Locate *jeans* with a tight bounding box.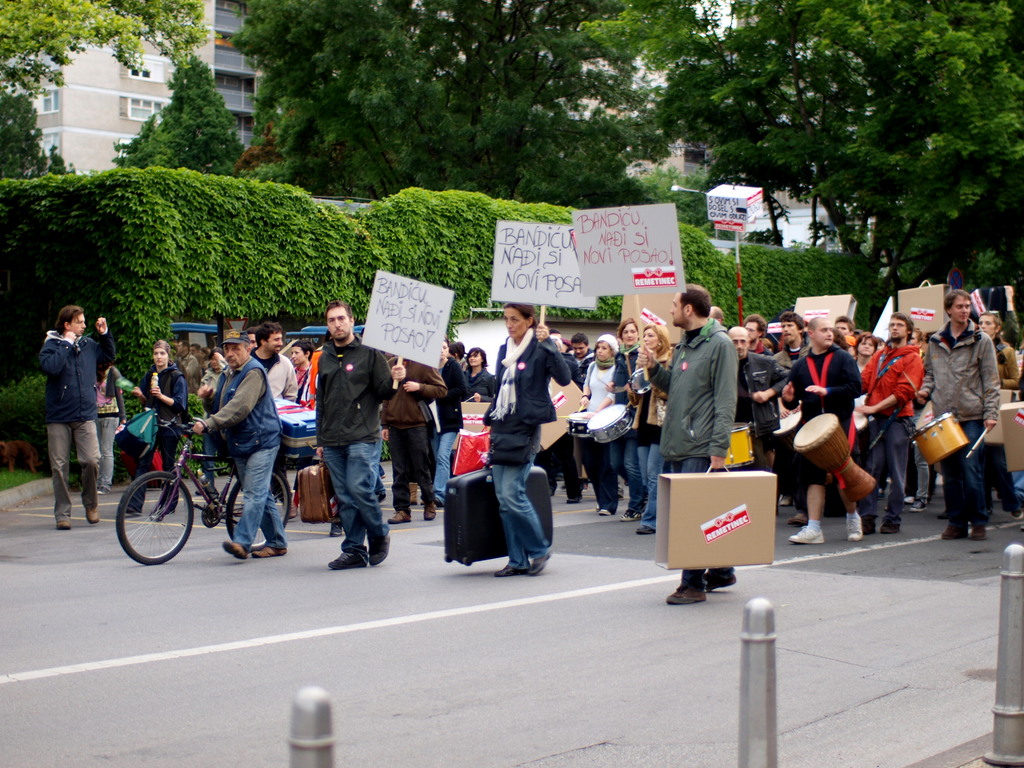
bbox(431, 432, 457, 507).
